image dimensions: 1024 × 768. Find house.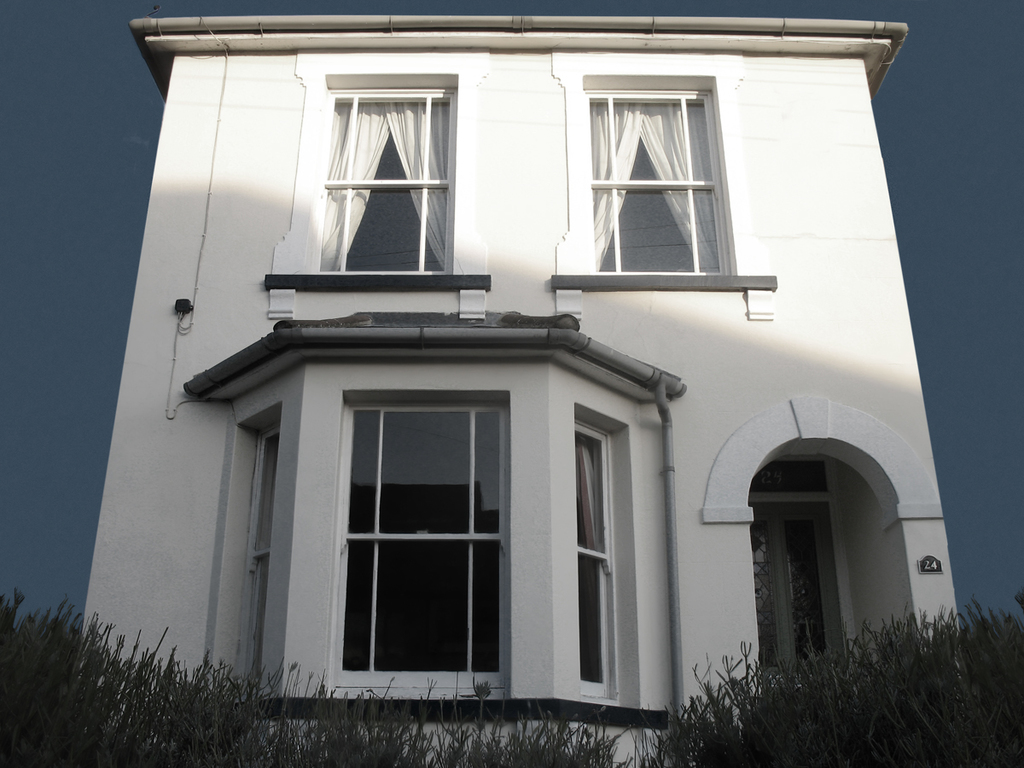
<region>77, 17, 963, 767</region>.
